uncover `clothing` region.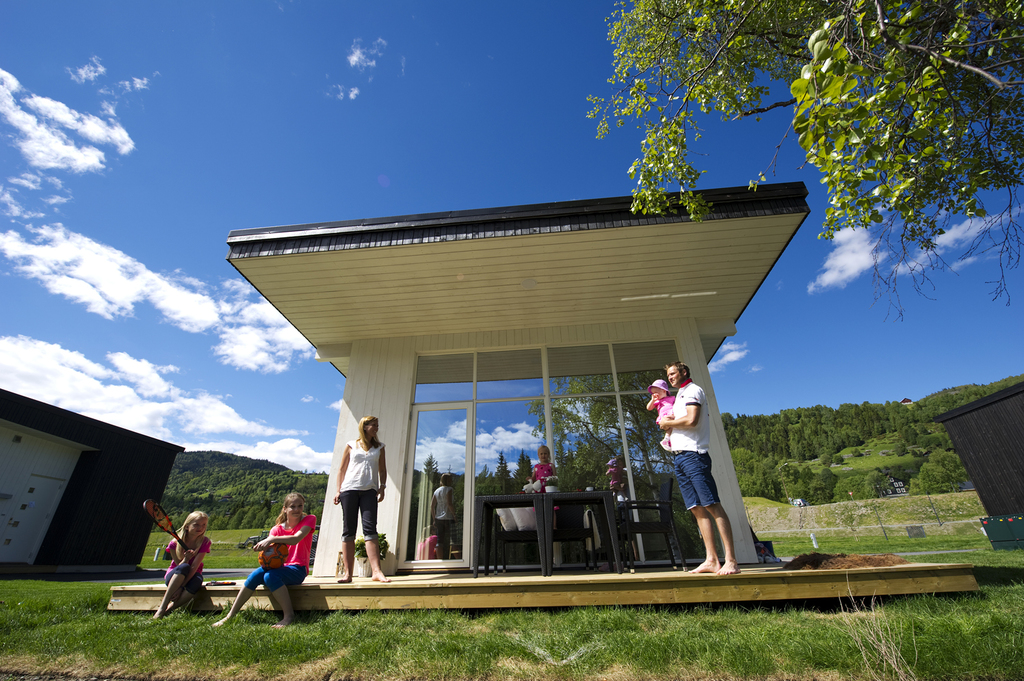
Uncovered: region(666, 375, 716, 499).
